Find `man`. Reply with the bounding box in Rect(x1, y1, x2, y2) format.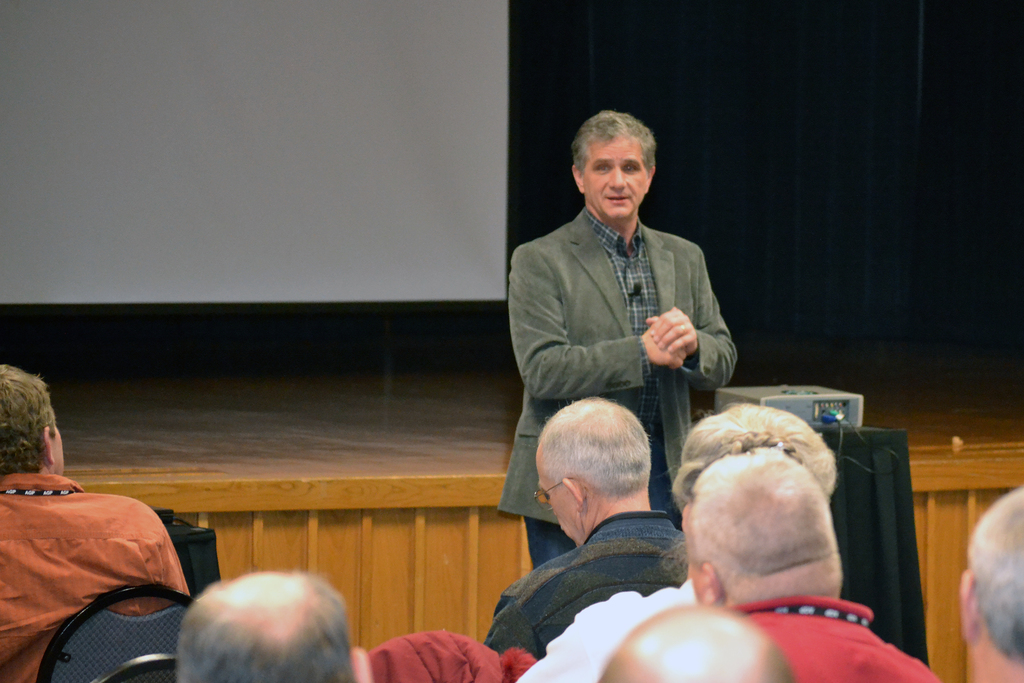
Rect(956, 483, 1023, 682).
